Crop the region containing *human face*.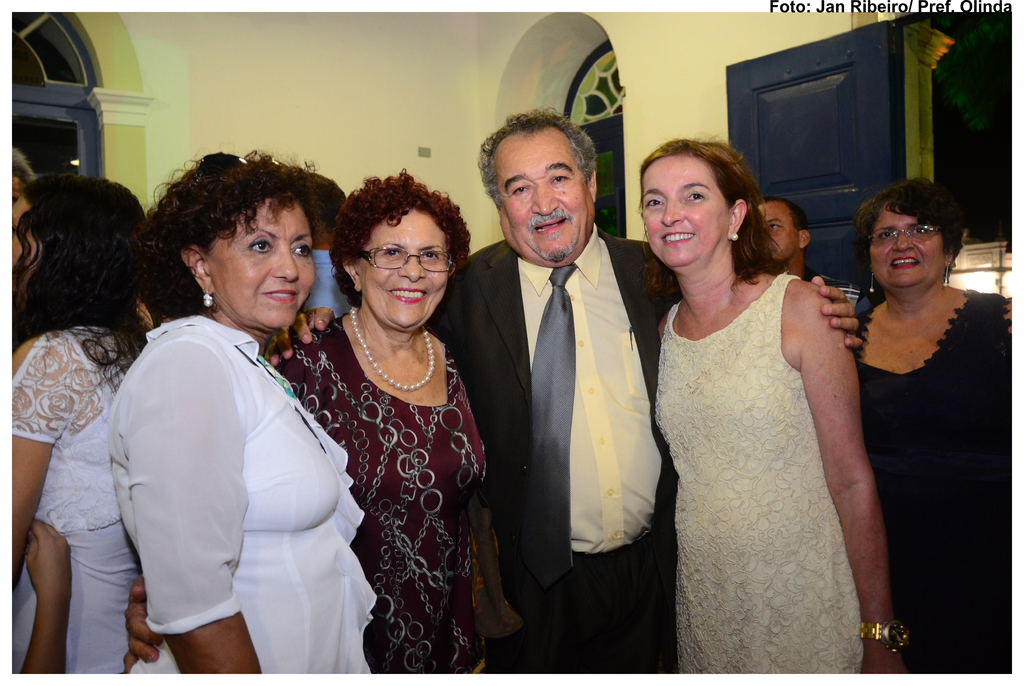
Crop region: 753, 201, 795, 260.
